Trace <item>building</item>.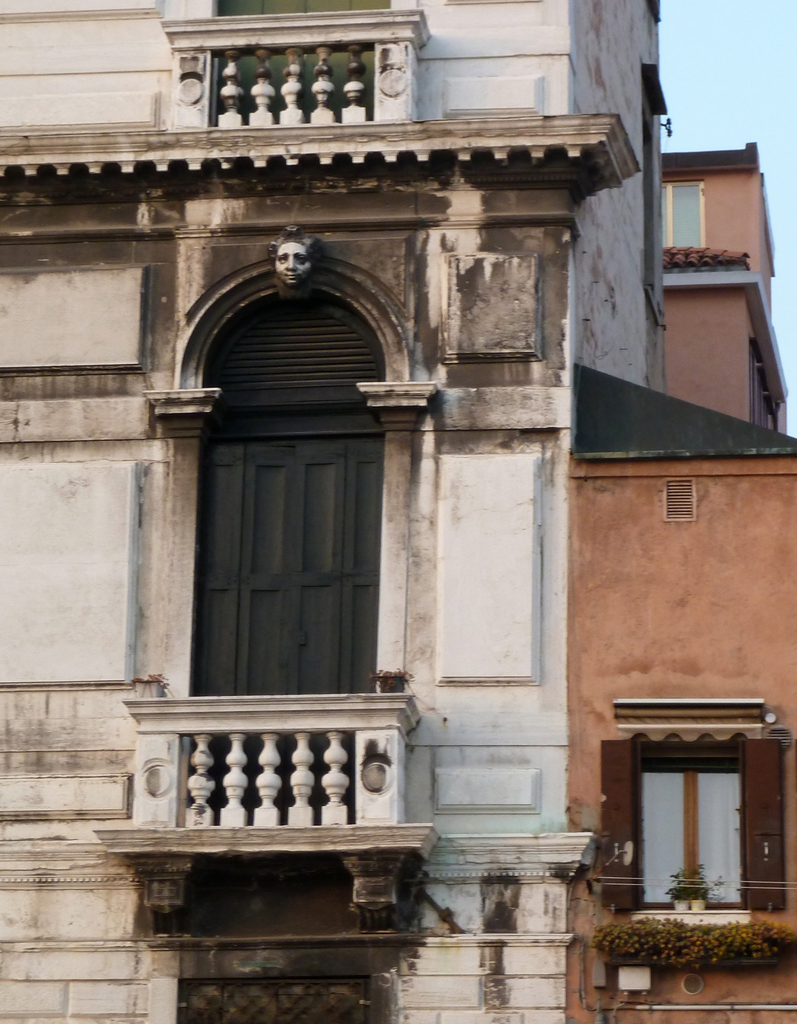
Traced to select_region(0, 0, 664, 1023).
